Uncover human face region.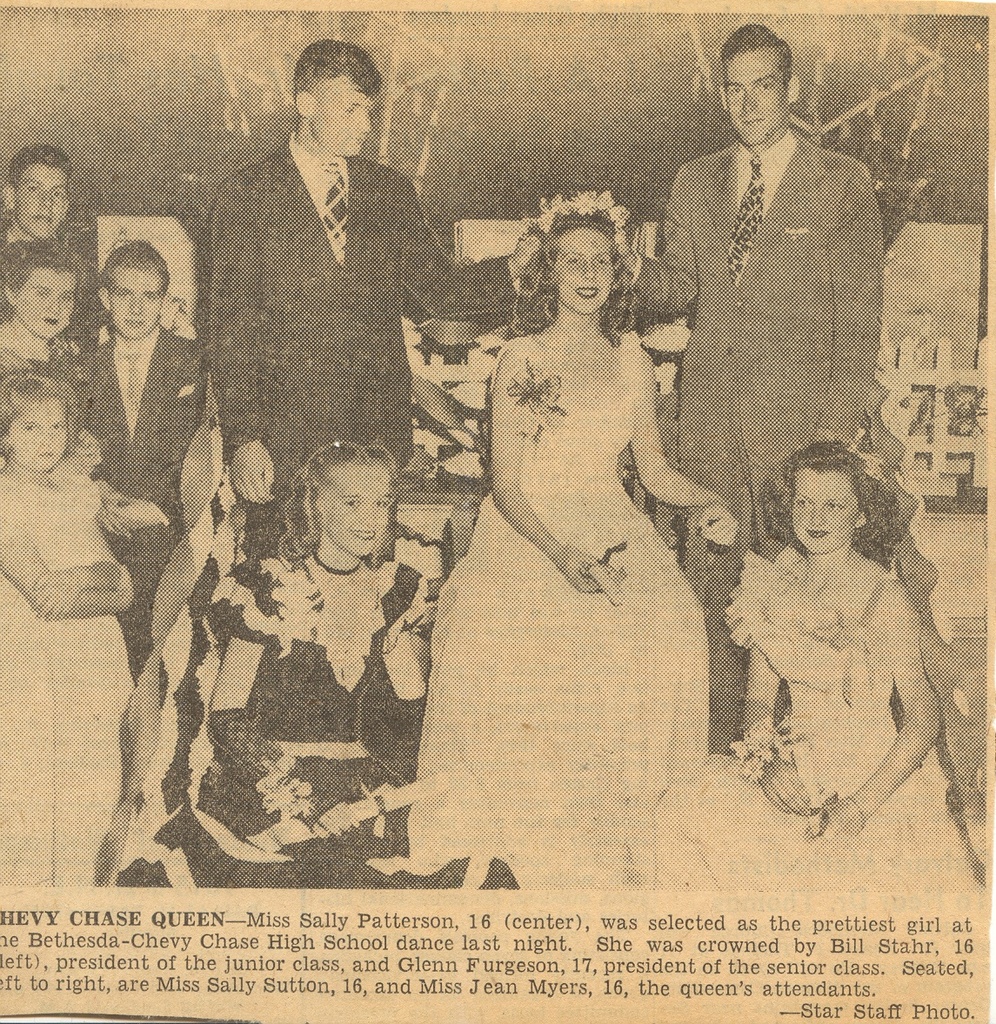
Uncovered: [x1=14, y1=164, x2=69, y2=238].
